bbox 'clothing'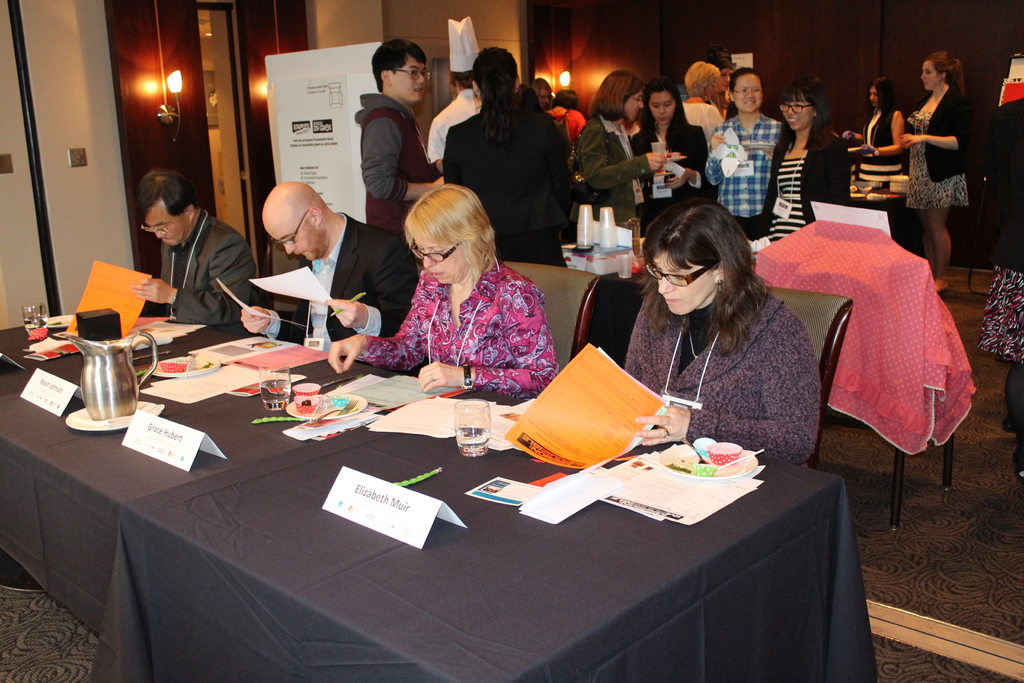
x1=255, y1=215, x2=414, y2=348
